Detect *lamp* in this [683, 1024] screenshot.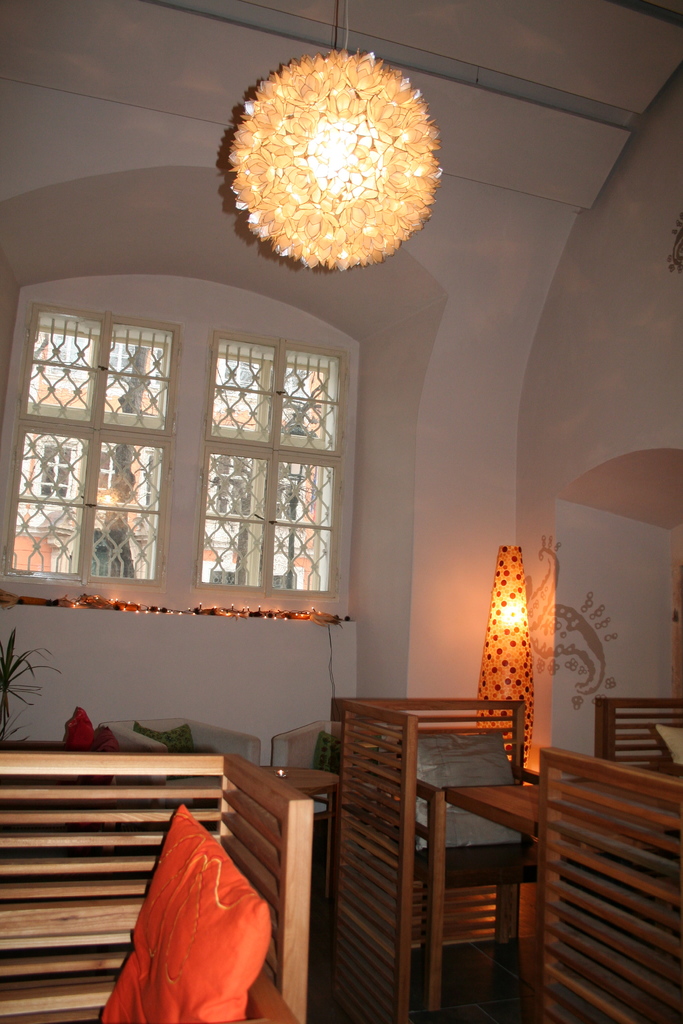
Detection: [left=213, top=0, right=447, bottom=279].
